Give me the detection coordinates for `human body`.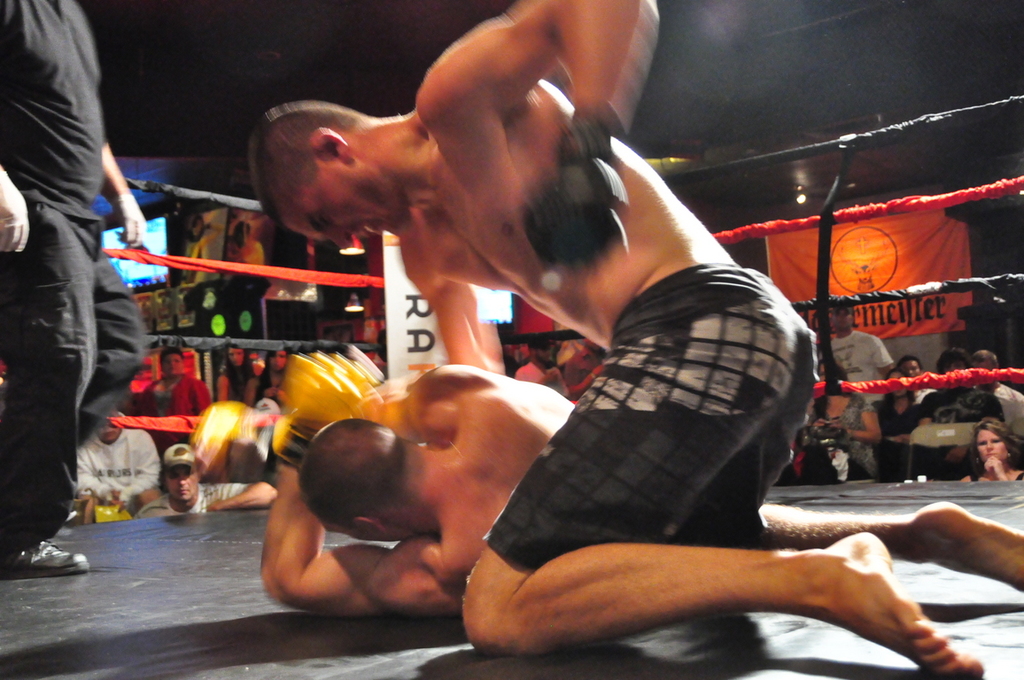
(x1=257, y1=353, x2=583, y2=627).
